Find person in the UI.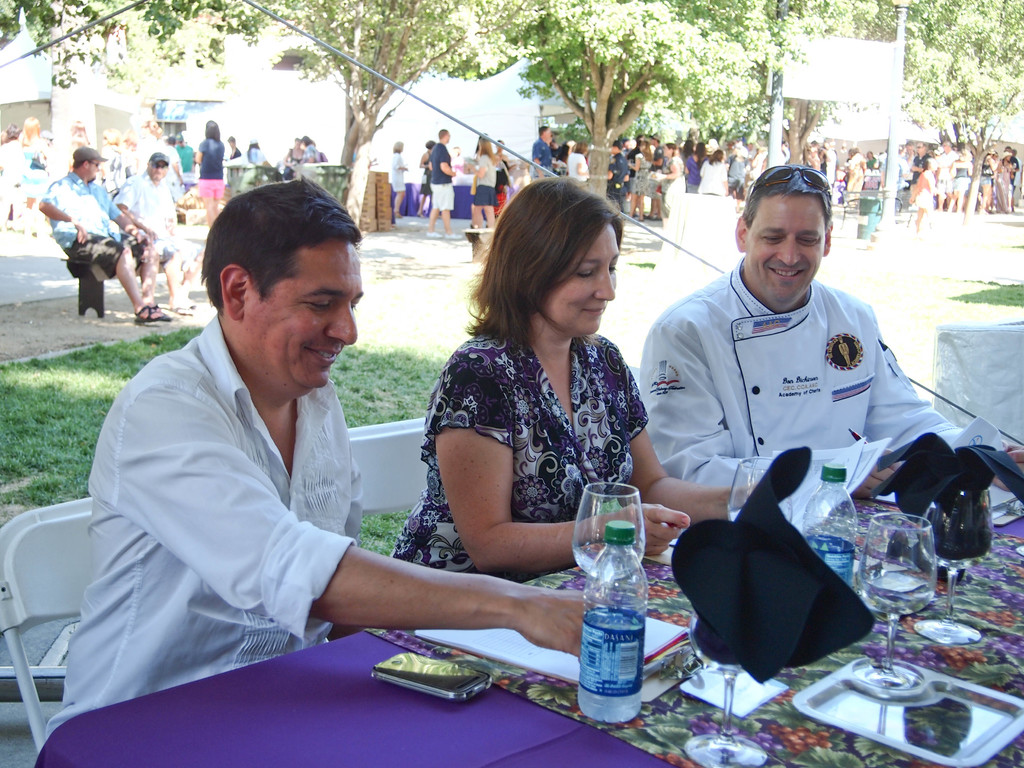
UI element at rect(55, 172, 583, 743).
